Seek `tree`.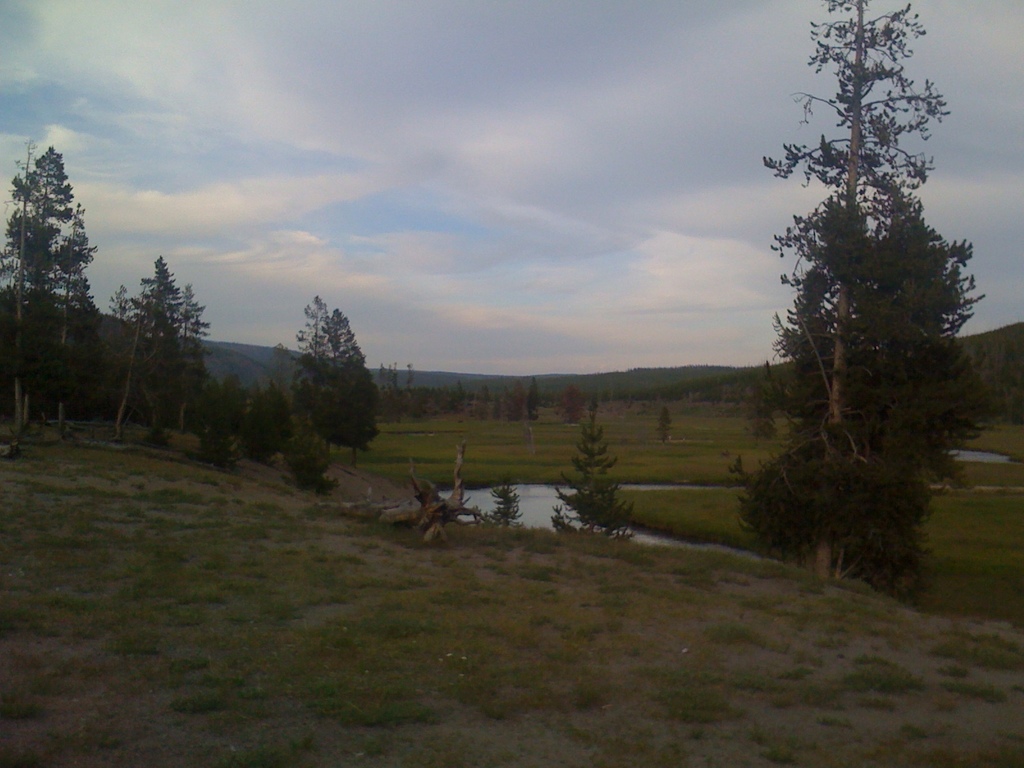
(106,287,136,324).
